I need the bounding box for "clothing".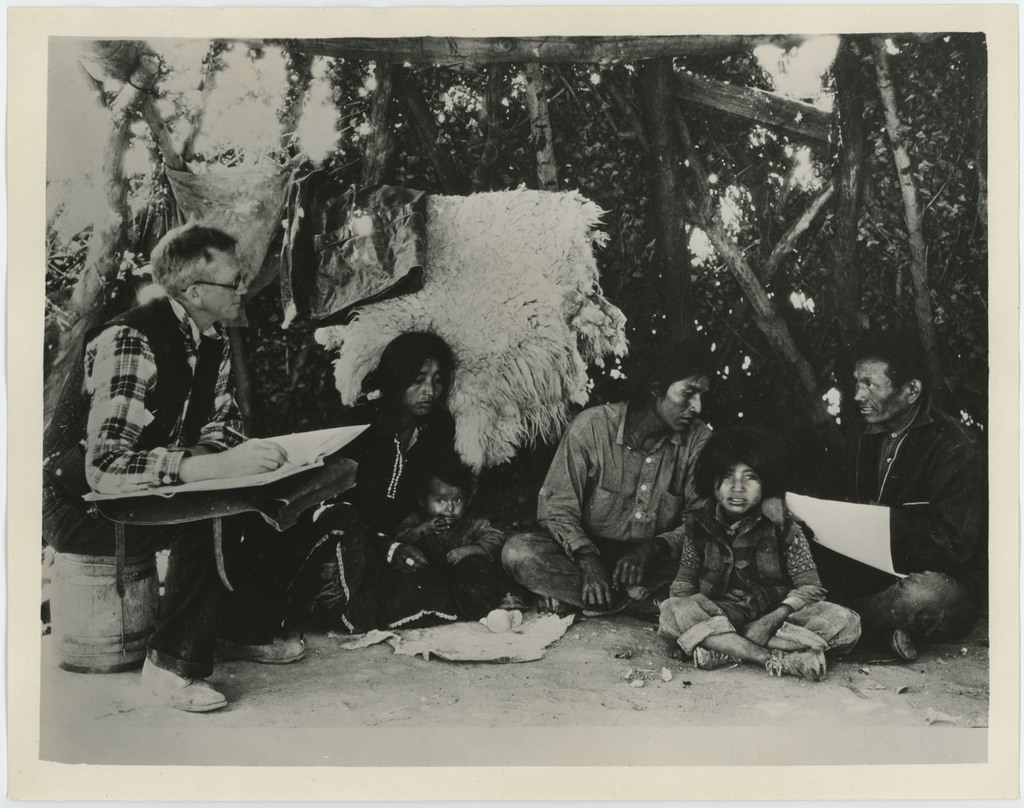
Here it is: detection(55, 291, 342, 651).
